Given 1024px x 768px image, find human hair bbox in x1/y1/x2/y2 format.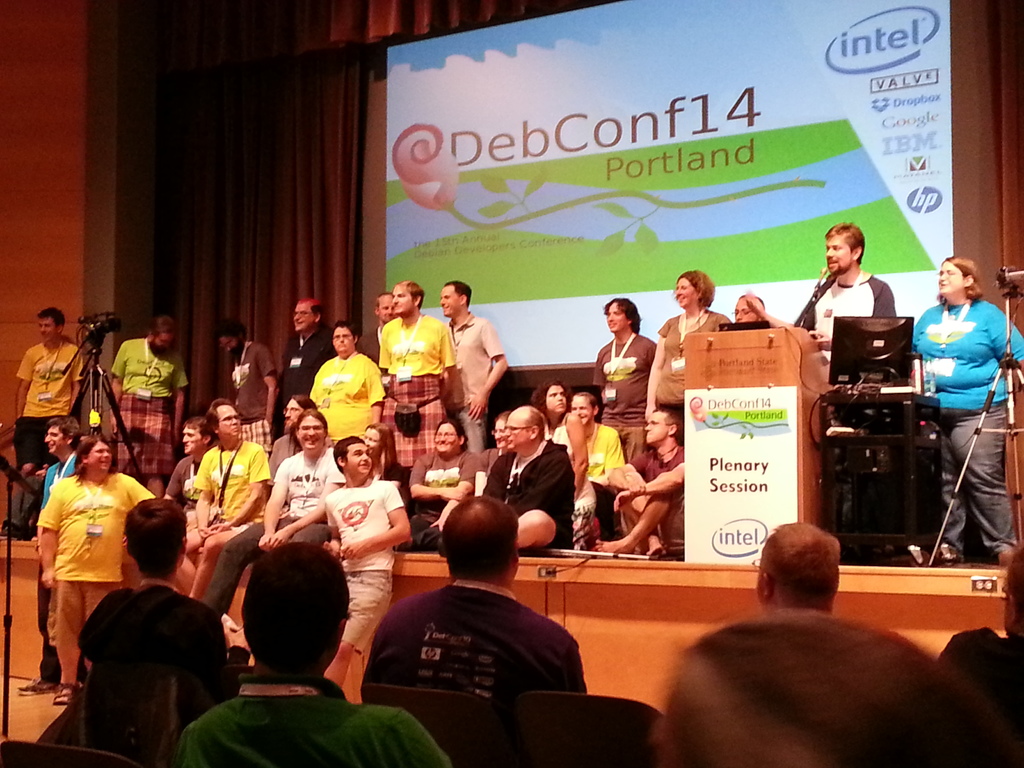
652/407/684/445.
